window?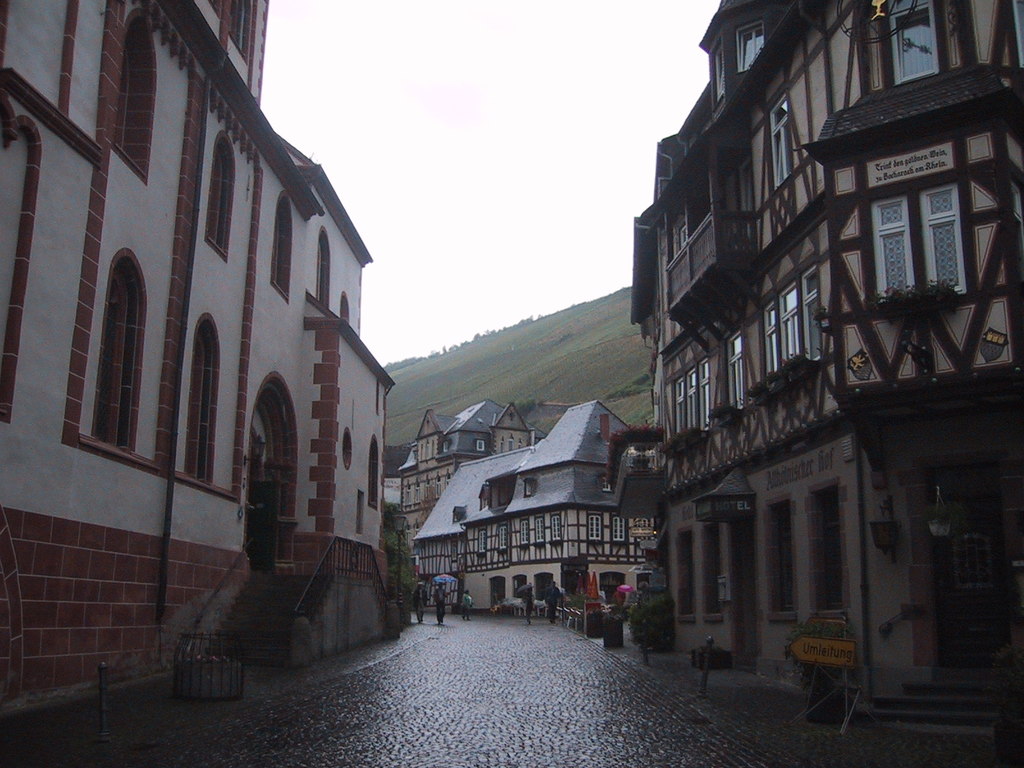
pyautogui.locateOnScreen(497, 525, 509, 550)
